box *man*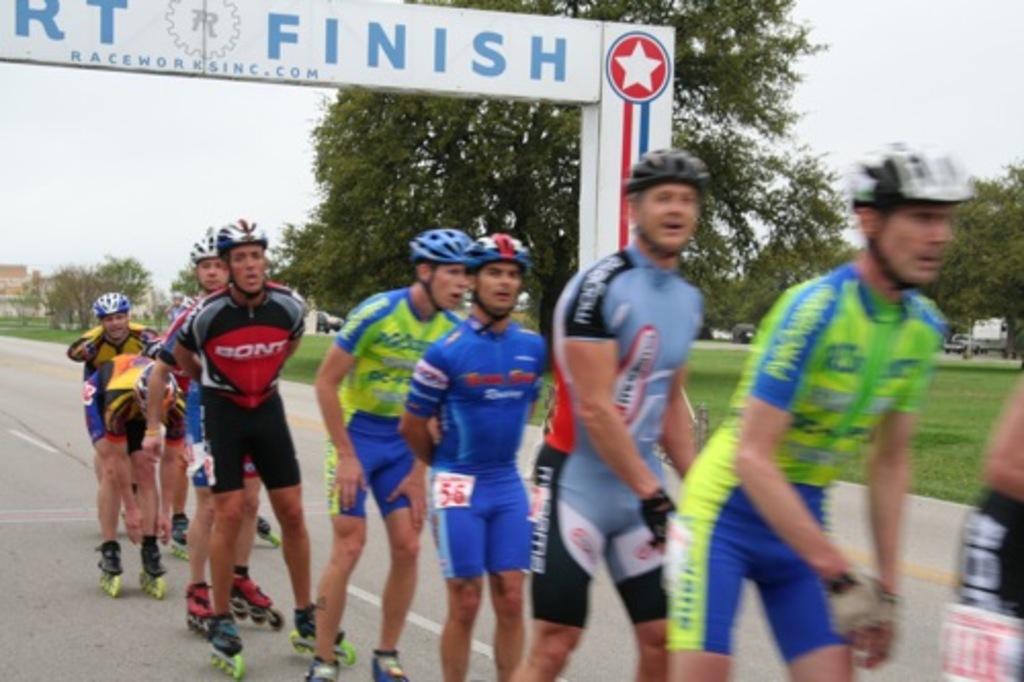
<region>172, 213, 365, 680</region>
